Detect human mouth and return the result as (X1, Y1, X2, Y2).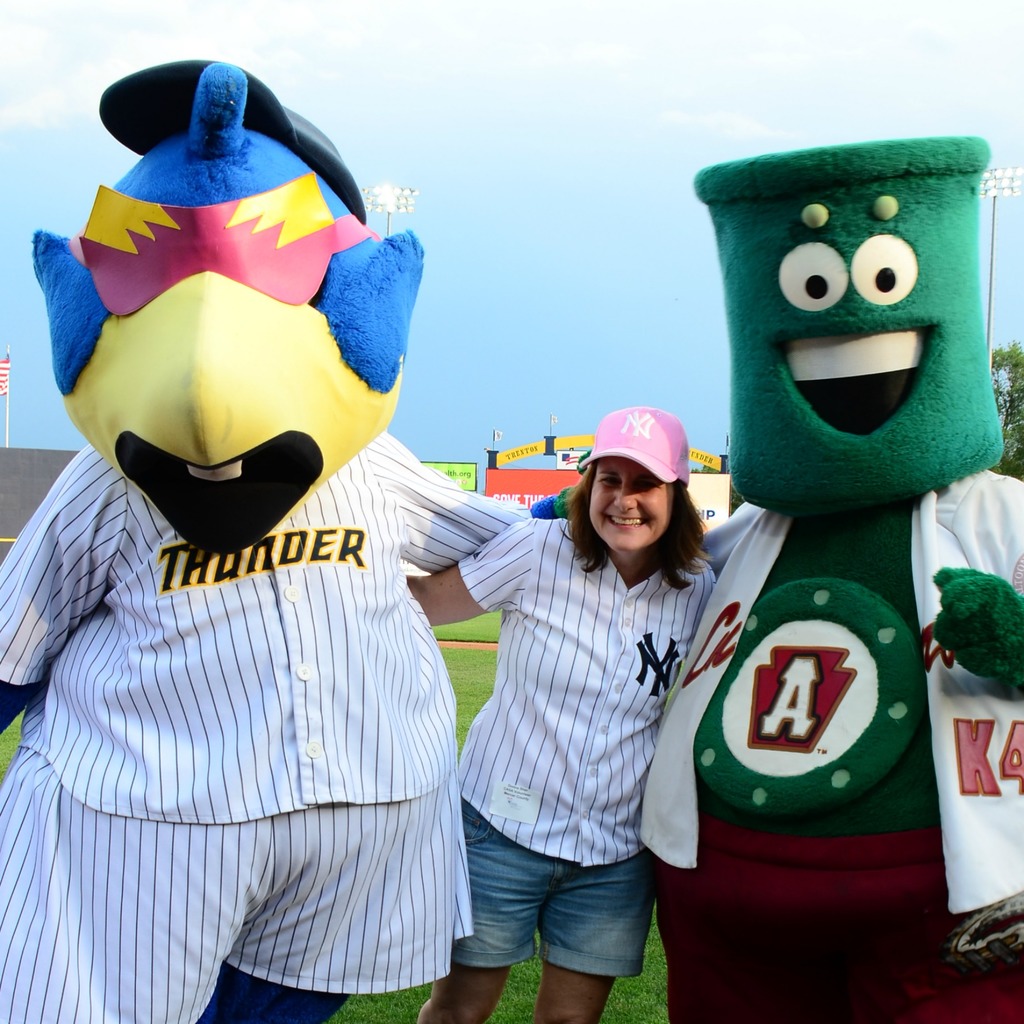
(607, 516, 642, 528).
